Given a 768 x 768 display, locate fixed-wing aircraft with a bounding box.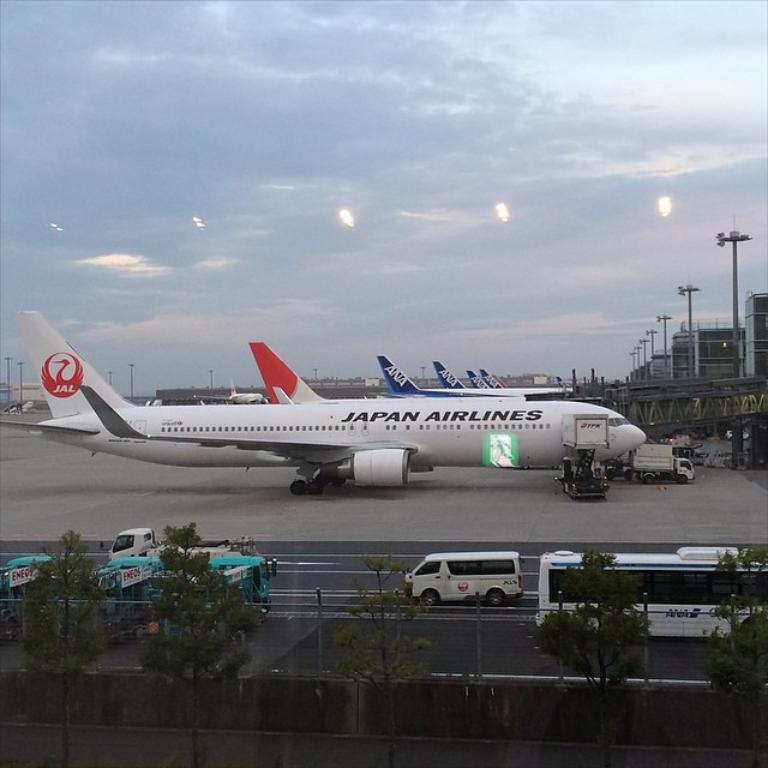
Located: x1=1 y1=308 x2=703 y2=503.
